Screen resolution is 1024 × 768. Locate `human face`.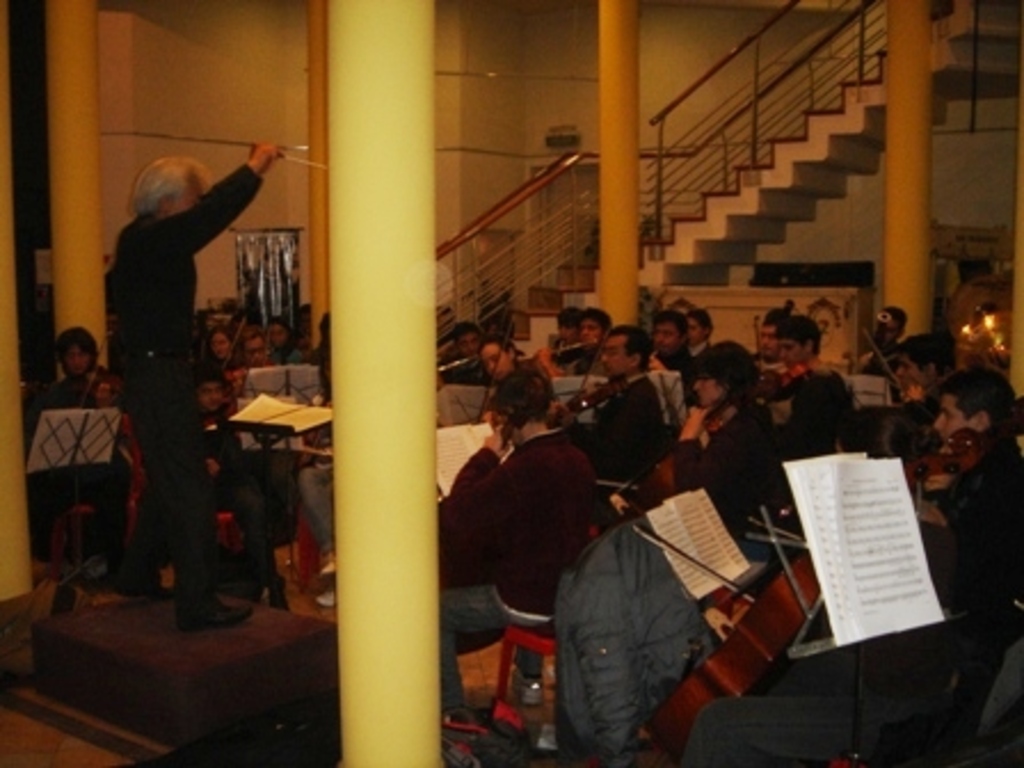
<region>450, 331, 491, 354</region>.
